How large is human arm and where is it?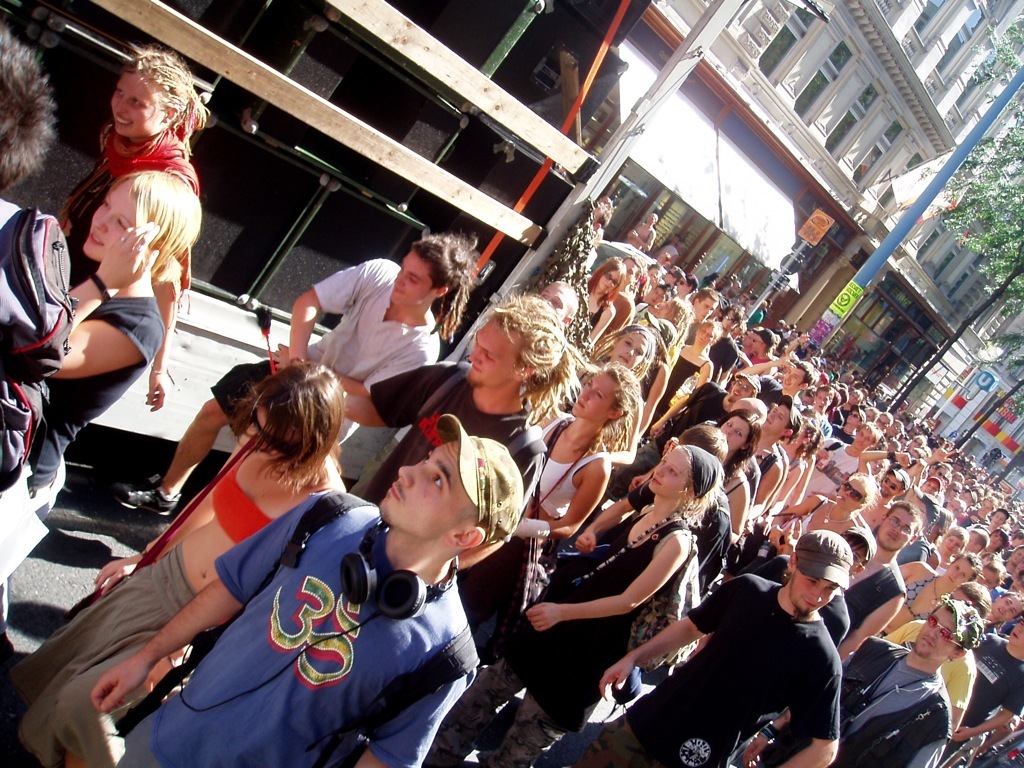
Bounding box: region(268, 333, 453, 397).
